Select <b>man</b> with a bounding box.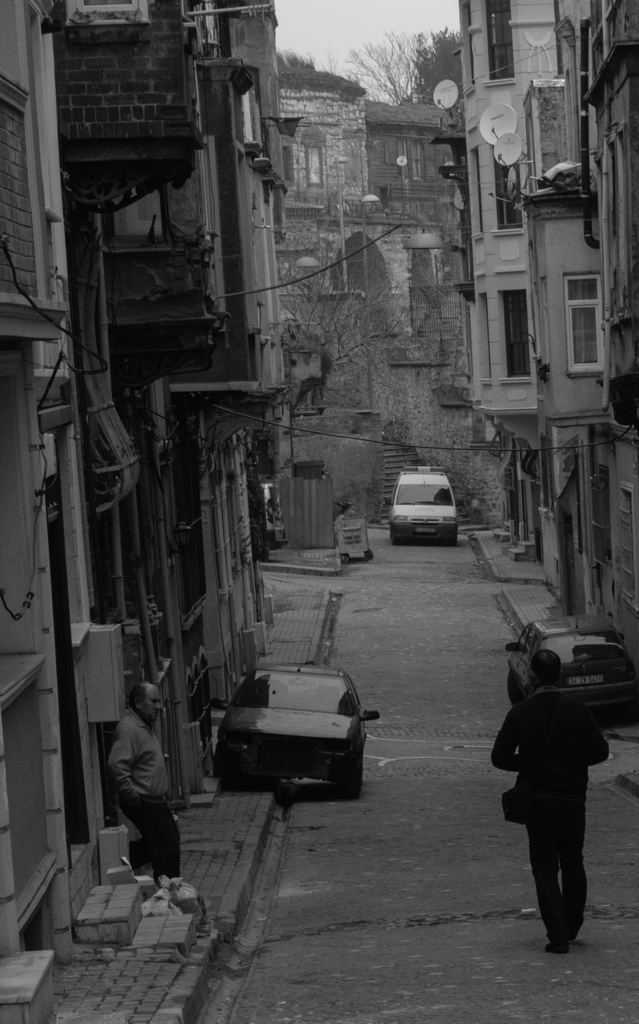
detection(500, 652, 613, 956).
